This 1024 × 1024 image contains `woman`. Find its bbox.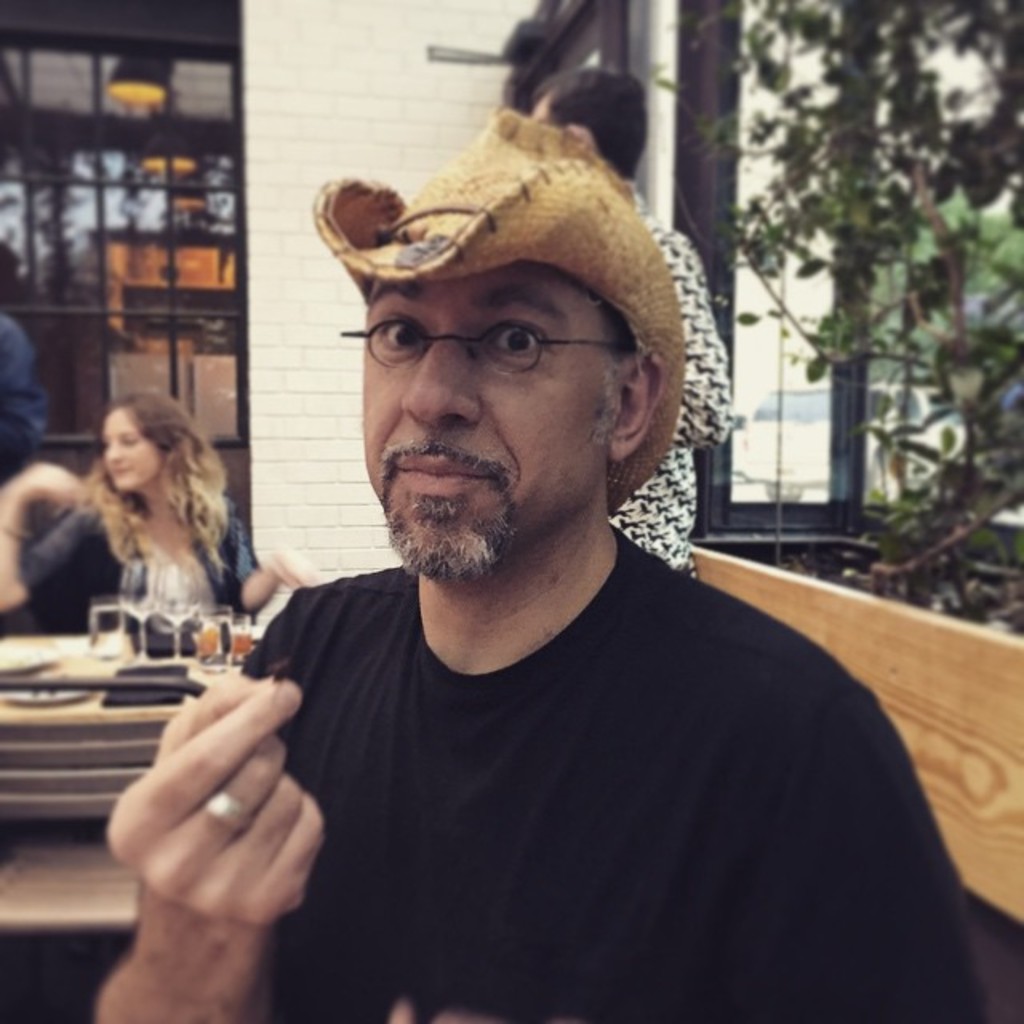
14,392,270,651.
